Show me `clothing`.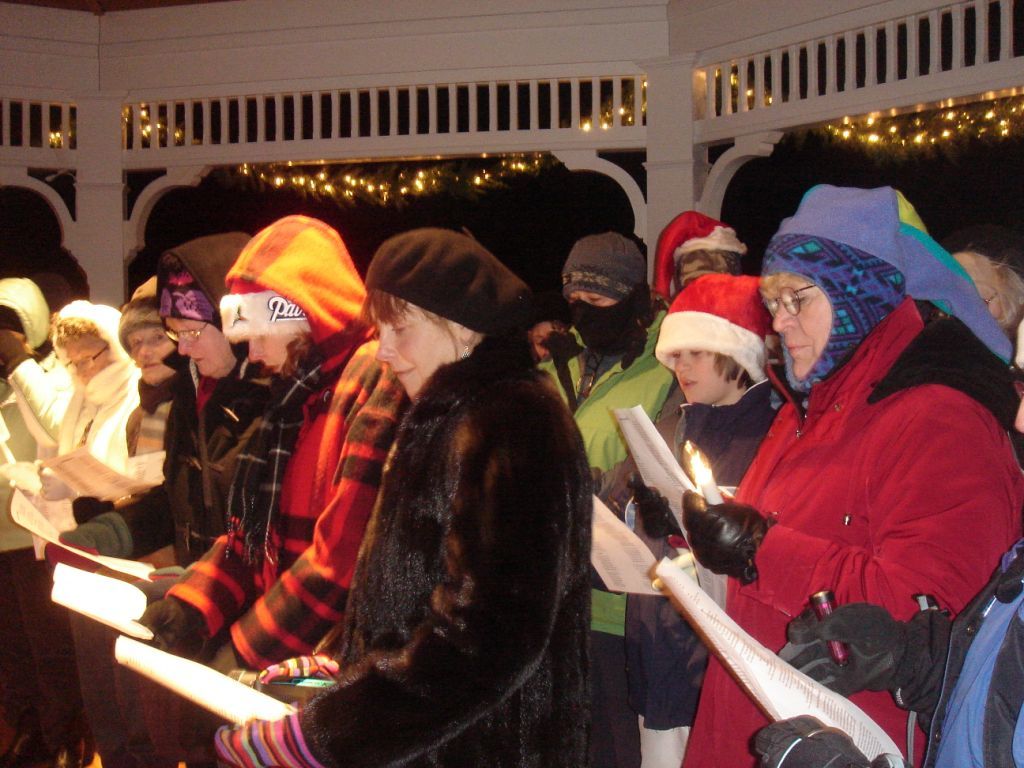
`clothing` is here: pyautogui.locateOnScreen(129, 536, 195, 767).
